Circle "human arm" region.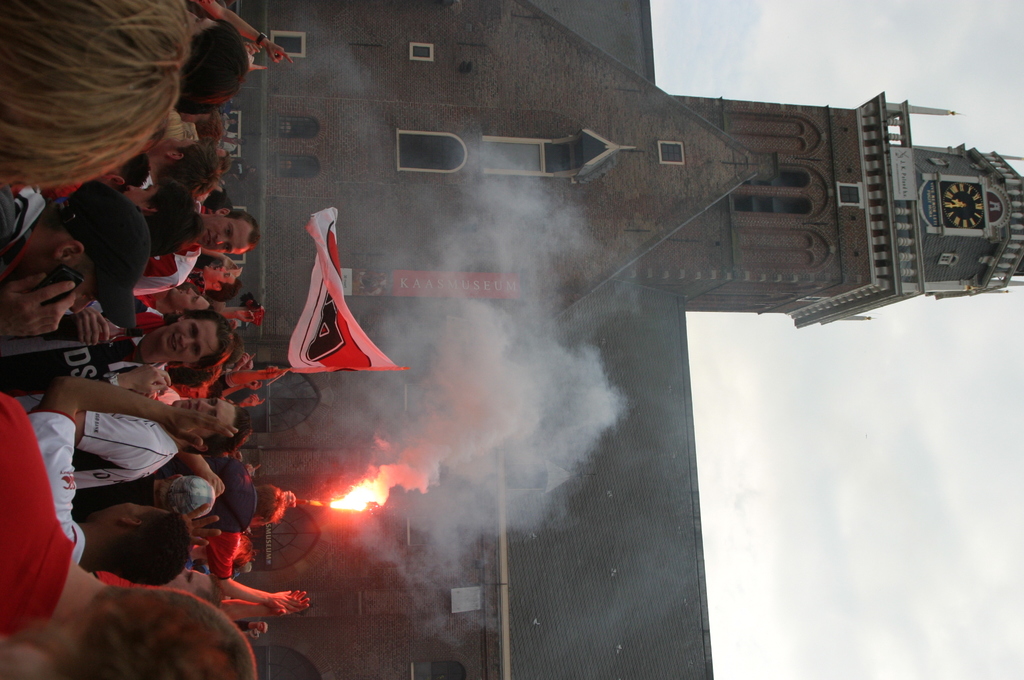
Region: 68 308 114 349.
